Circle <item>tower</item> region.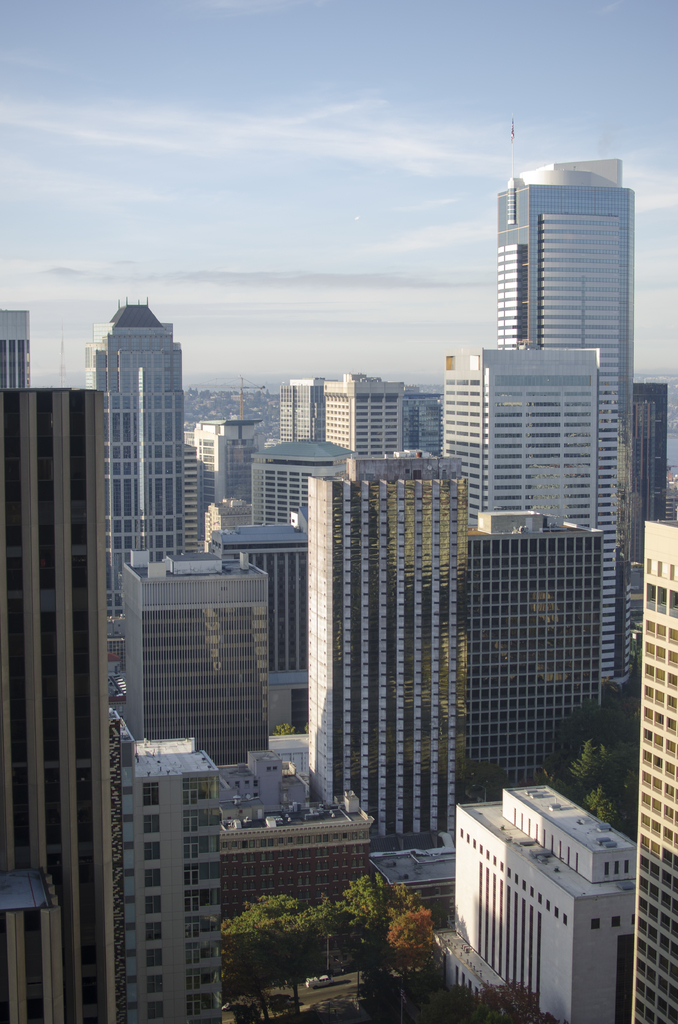
Region: 273,369,407,467.
